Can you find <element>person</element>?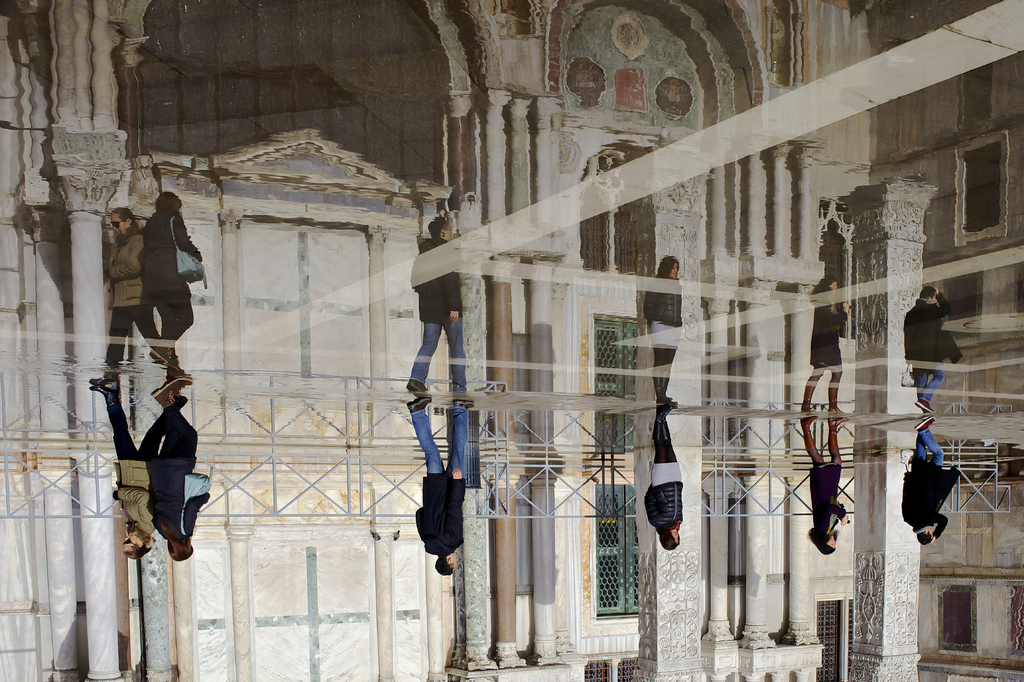
Yes, bounding box: l=84, t=206, r=143, b=386.
